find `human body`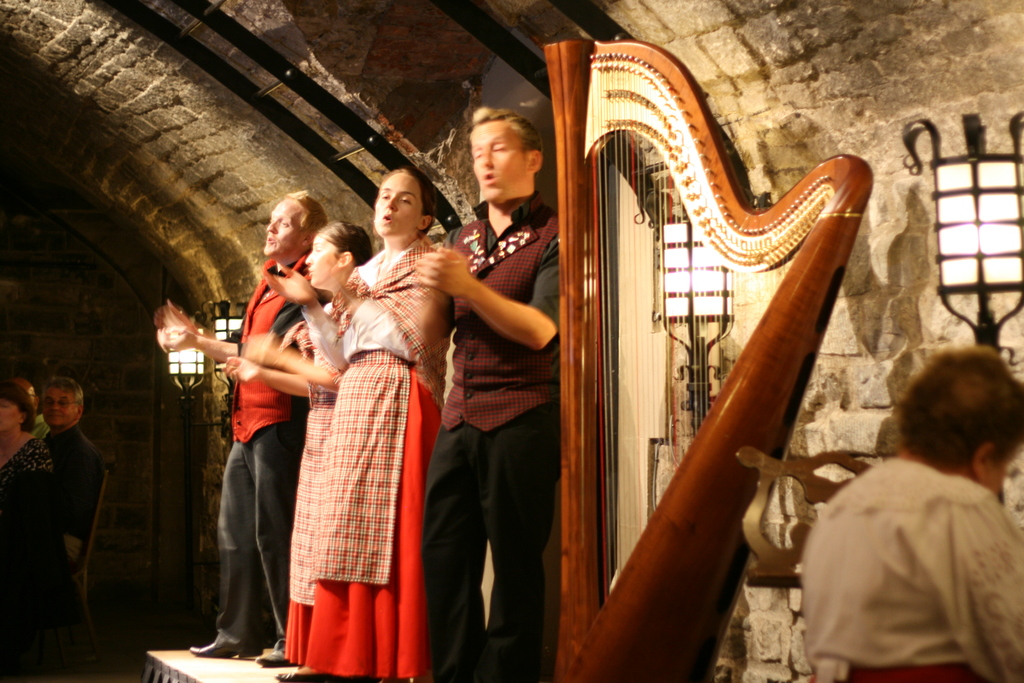
bbox=[0, 387, 76, 682]
